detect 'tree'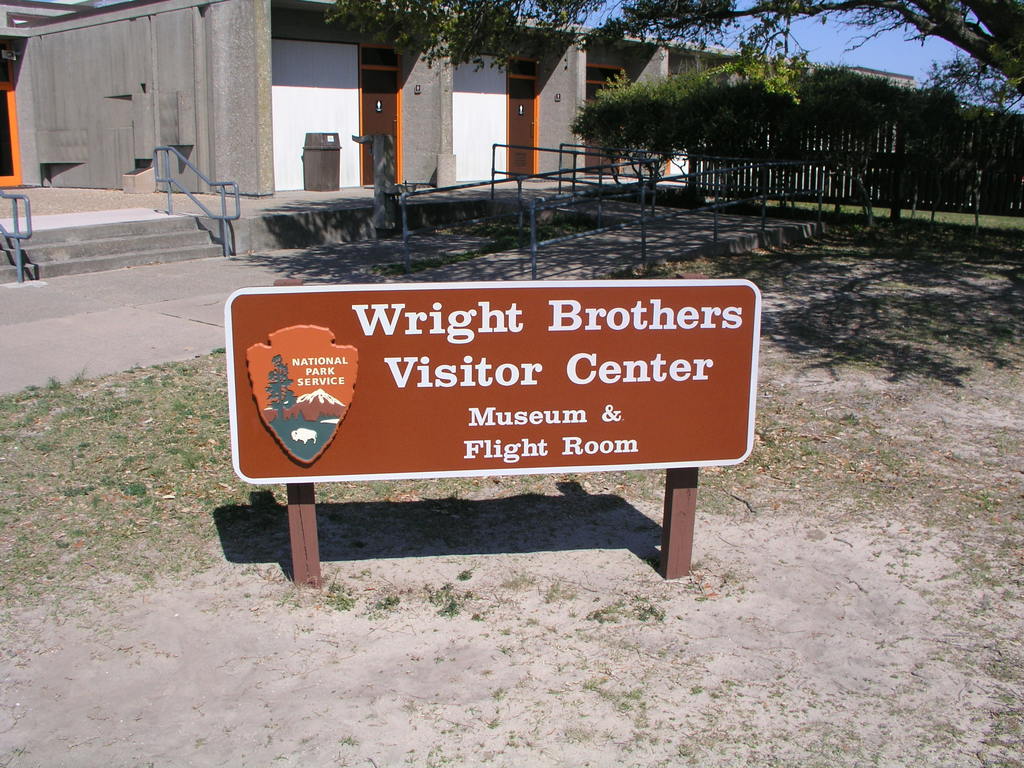
l=736, t=67, r=834, b=167
